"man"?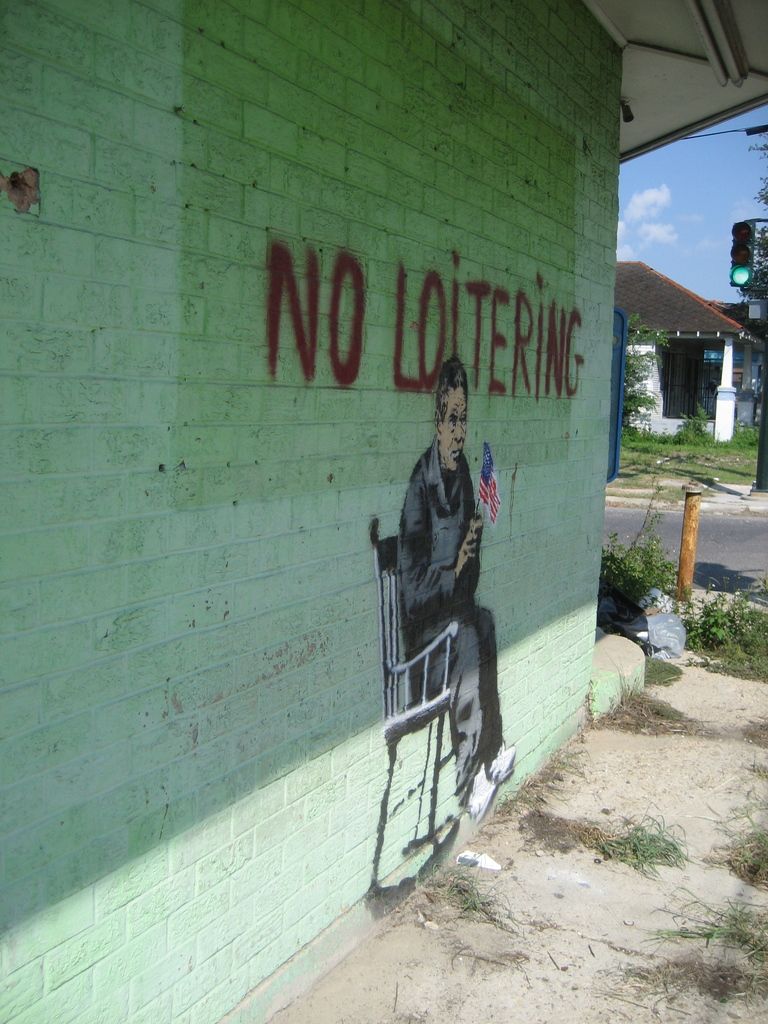
[x1=365, y1=326, x2=521, y2=863]
